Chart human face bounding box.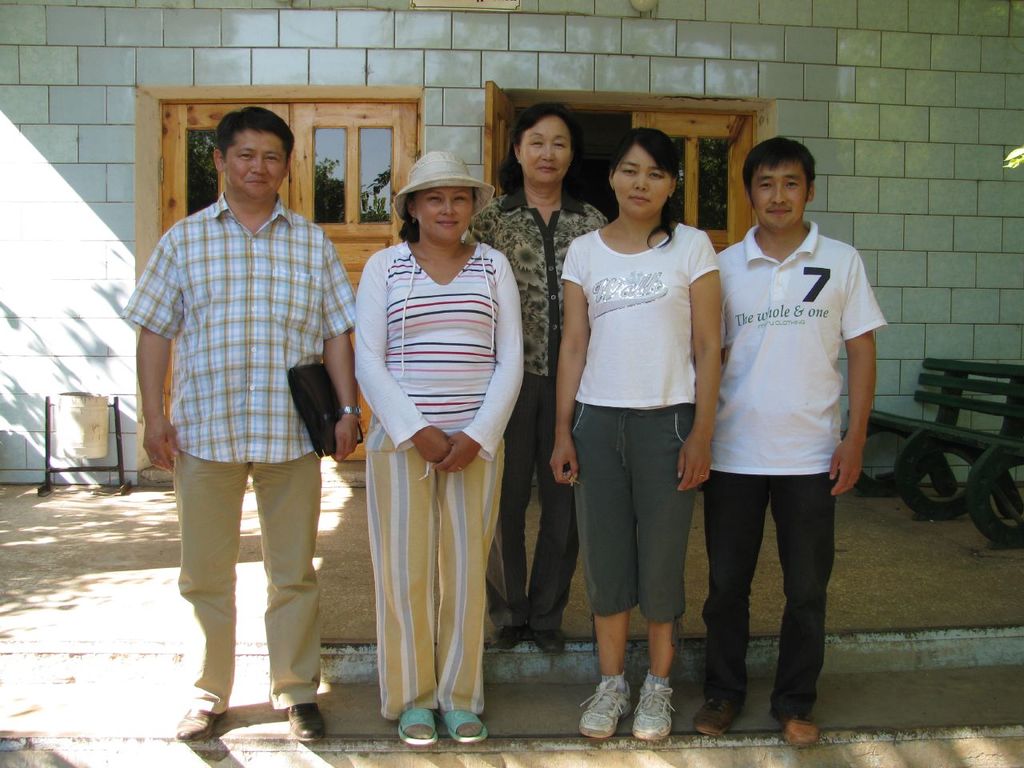
Charted: (518,117,572,185).
